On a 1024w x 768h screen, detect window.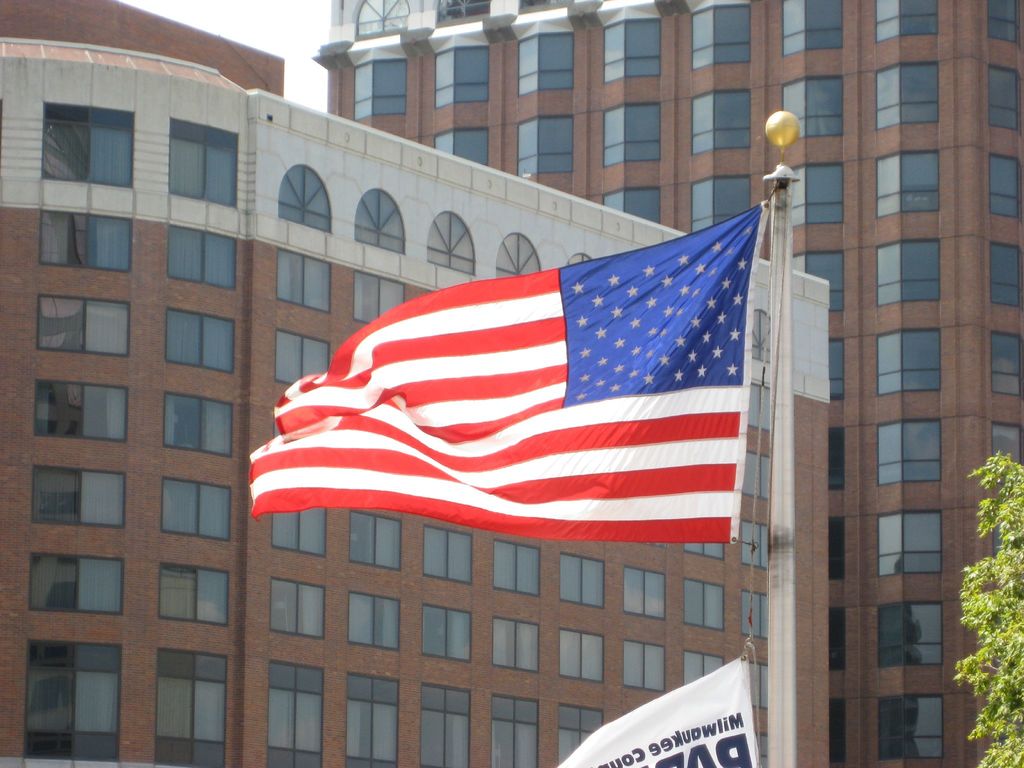
[877, 420, 942, 486].
